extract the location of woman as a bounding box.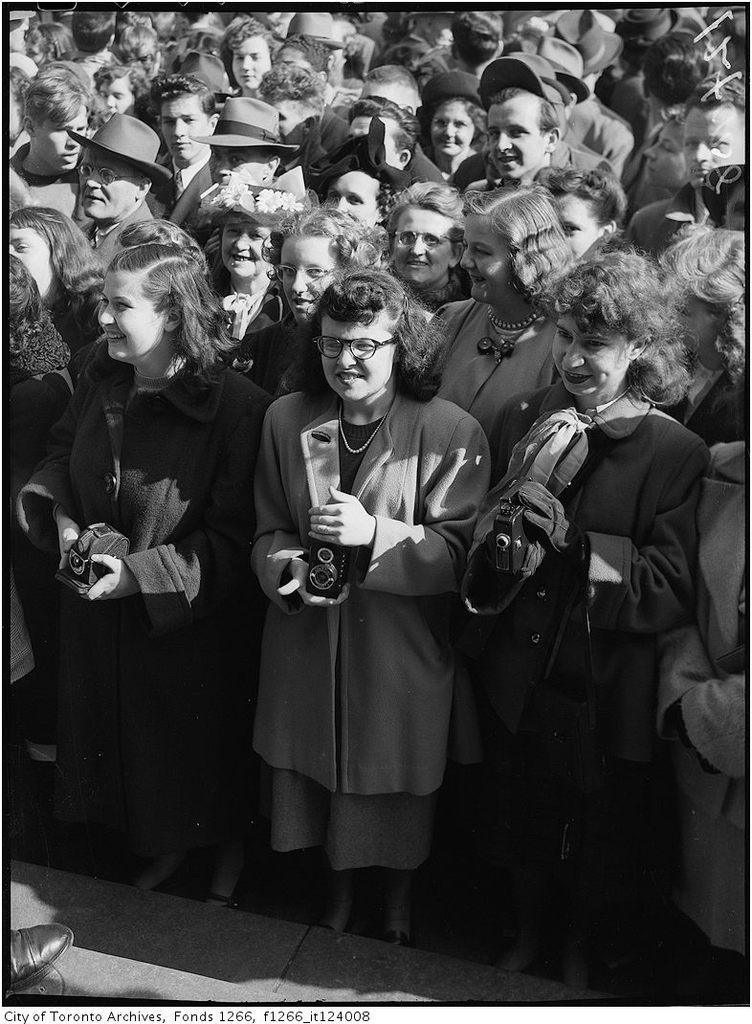
<region>423, 68, 492, 175</region>.
